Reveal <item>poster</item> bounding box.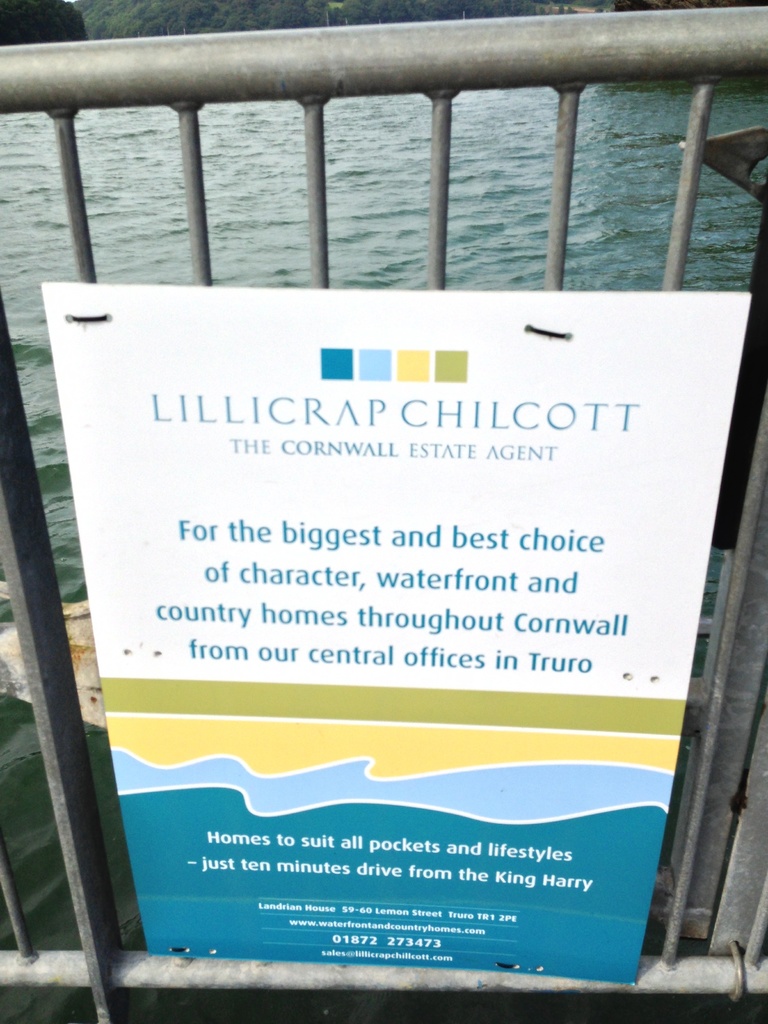
Revealed: crop(40, 282, 749, 987).
